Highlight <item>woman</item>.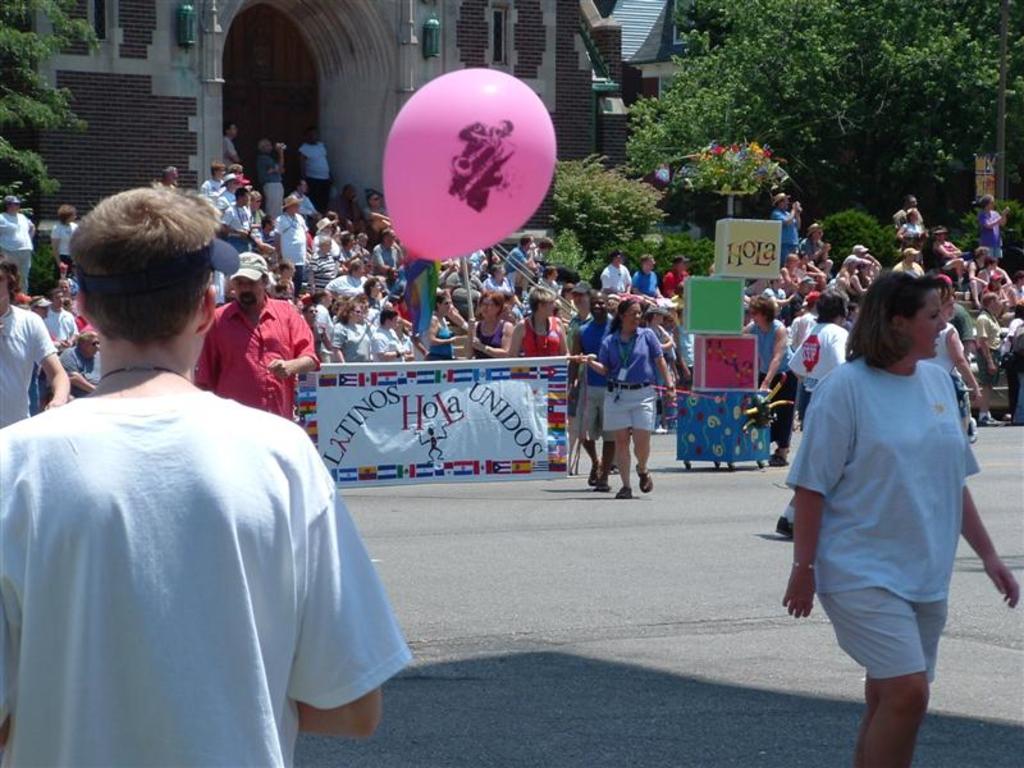
Highlighted region: {"x1": 312, "y1": 285, "x2": 334, "y2": 314}.
